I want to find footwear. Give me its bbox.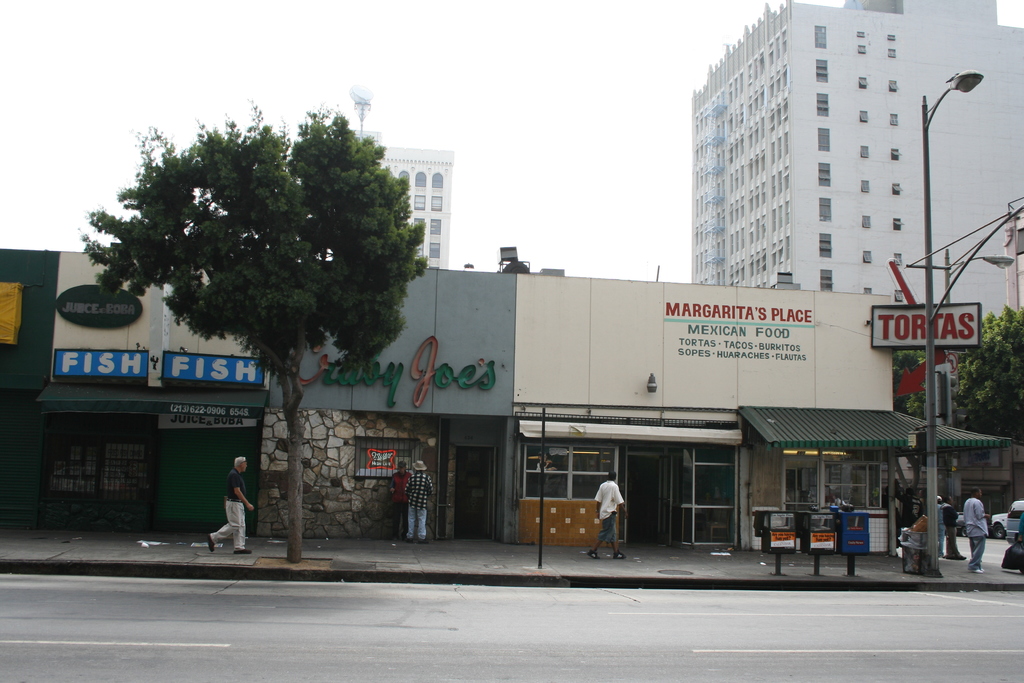
<region>206, 532, 214, 555</region>.
